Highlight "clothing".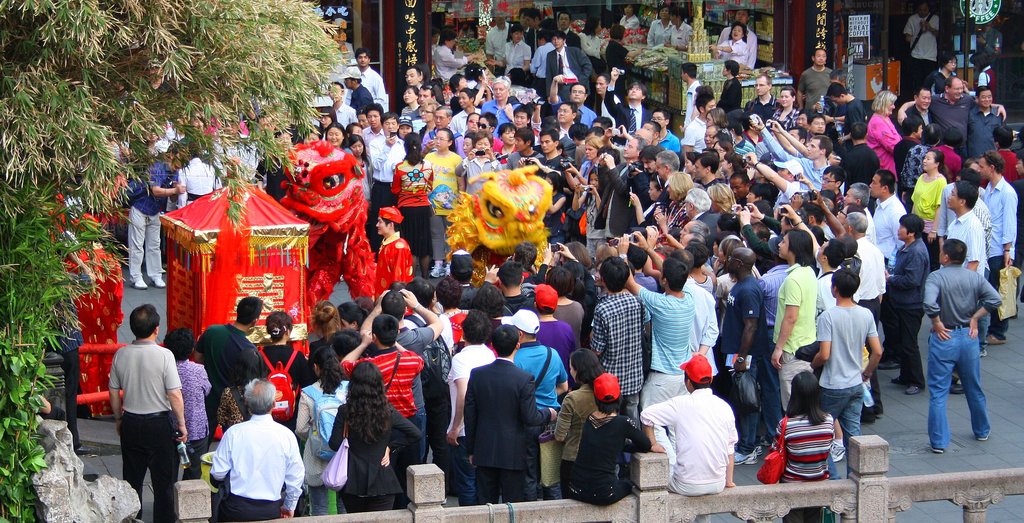
Highlighted region: pyautogui.locateOnScreen(369, 131, 411, 224).
